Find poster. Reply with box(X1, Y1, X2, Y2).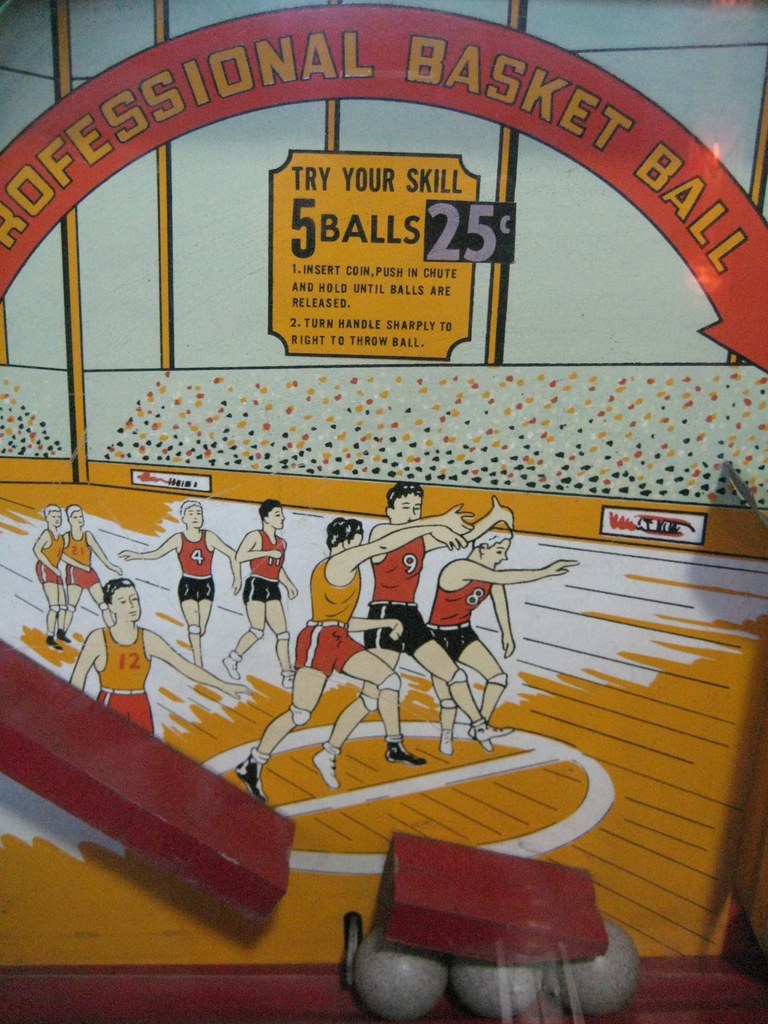
box(0, 0, 767, 1023).
